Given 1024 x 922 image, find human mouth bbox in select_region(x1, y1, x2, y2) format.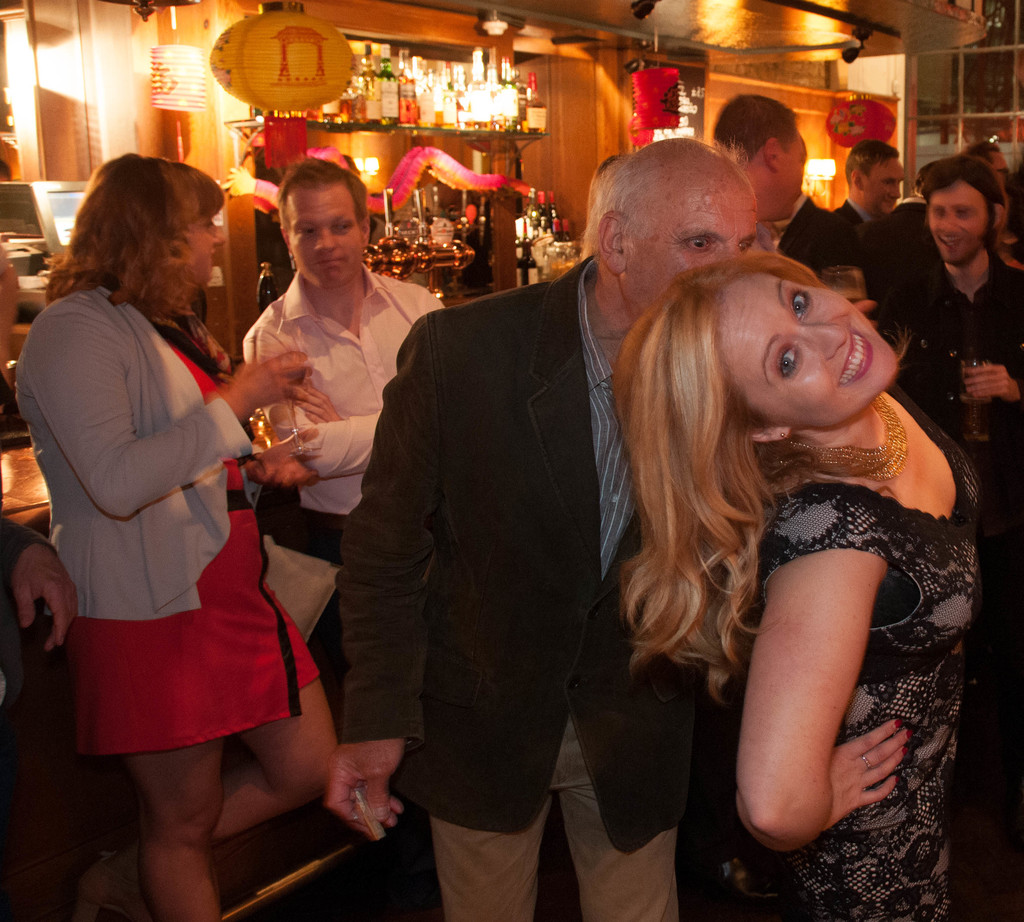
select_region(936, 228, 961, 243).
